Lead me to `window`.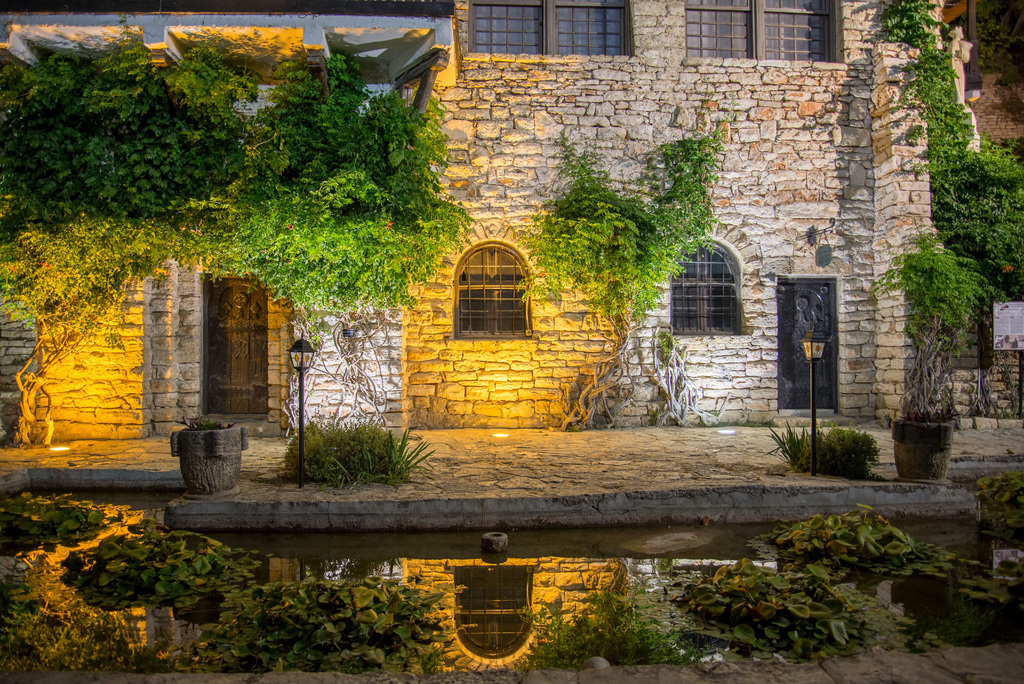
Lead to box(461, 250, 529, 335).
